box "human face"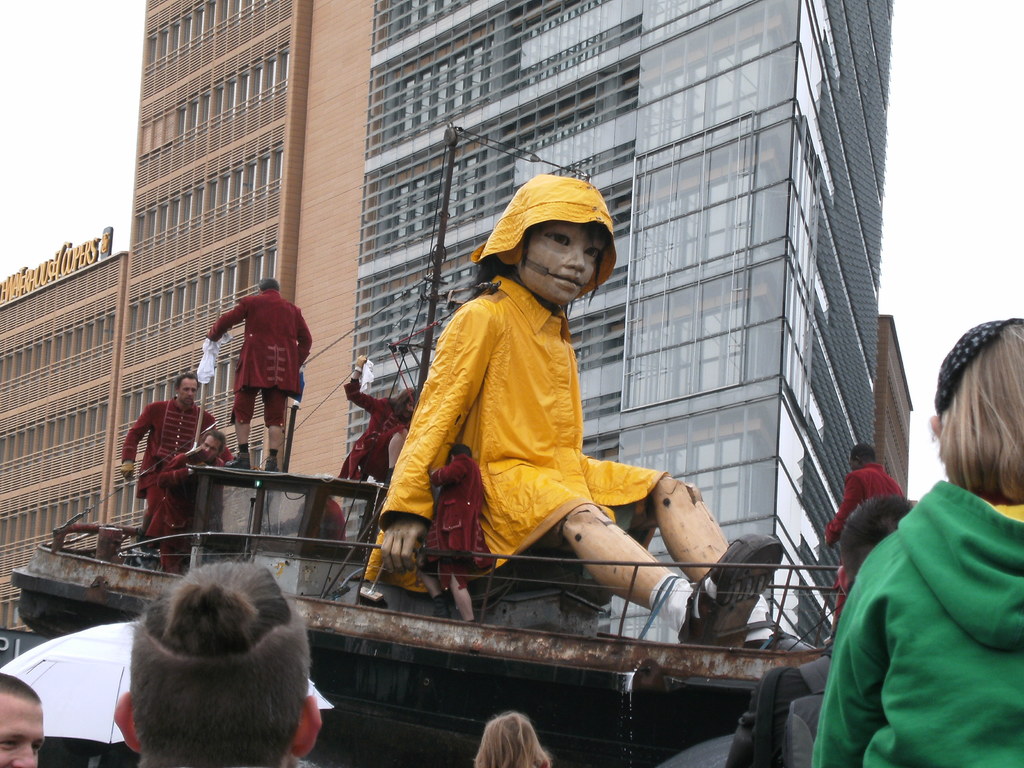
Rect(0, 696, 45, 767)
